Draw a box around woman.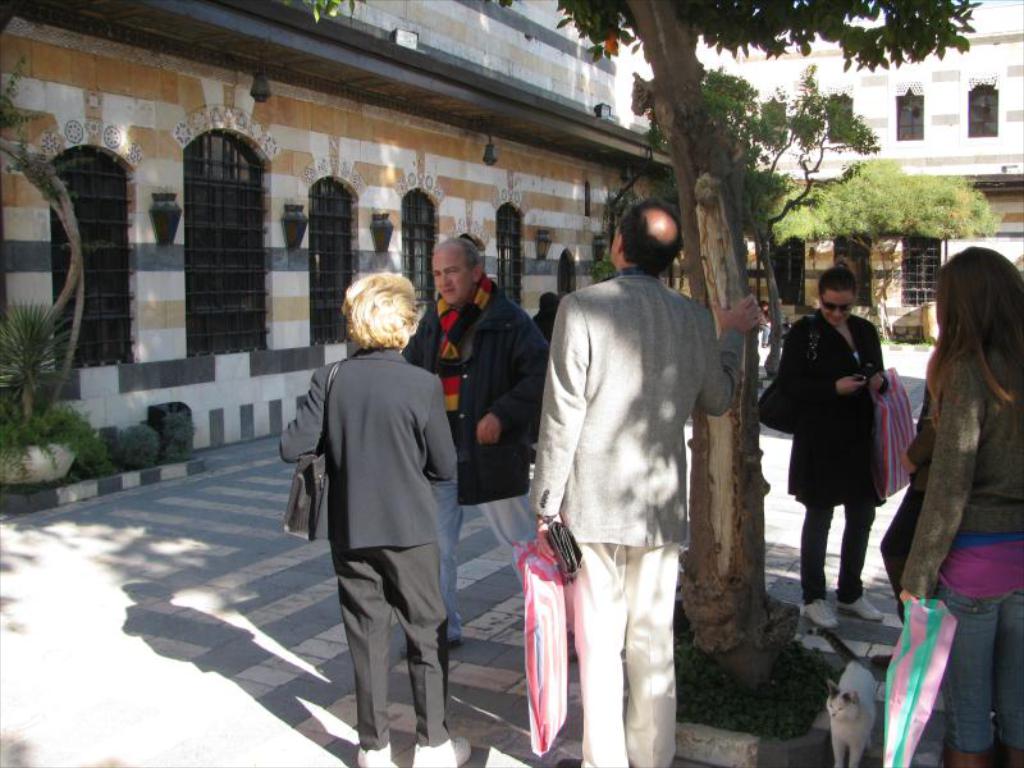
<region>778, 275, 890, 631</region>.
